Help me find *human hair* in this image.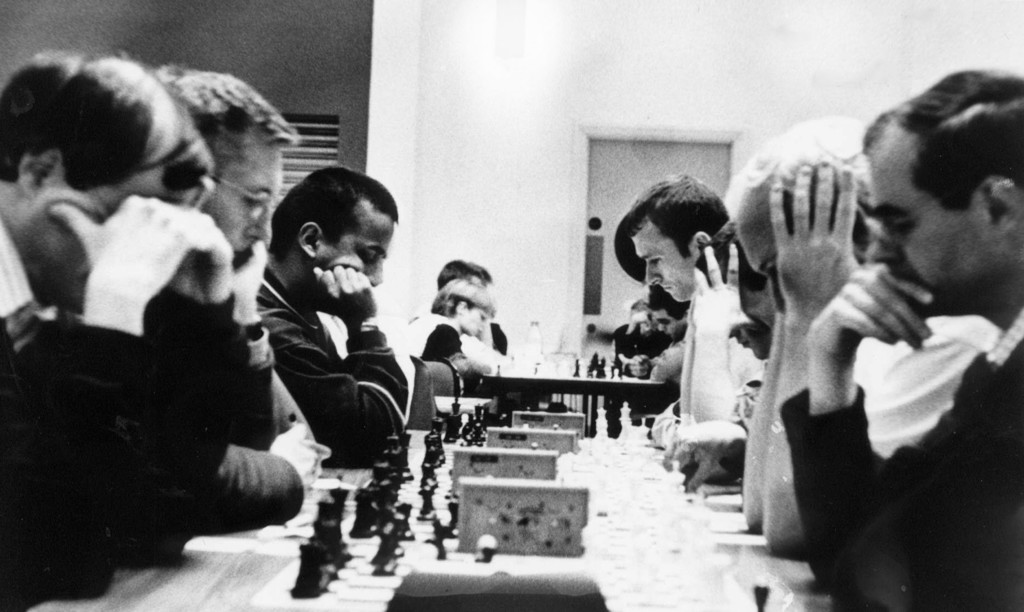
Found it: box=[0, 47, 218, 189].
